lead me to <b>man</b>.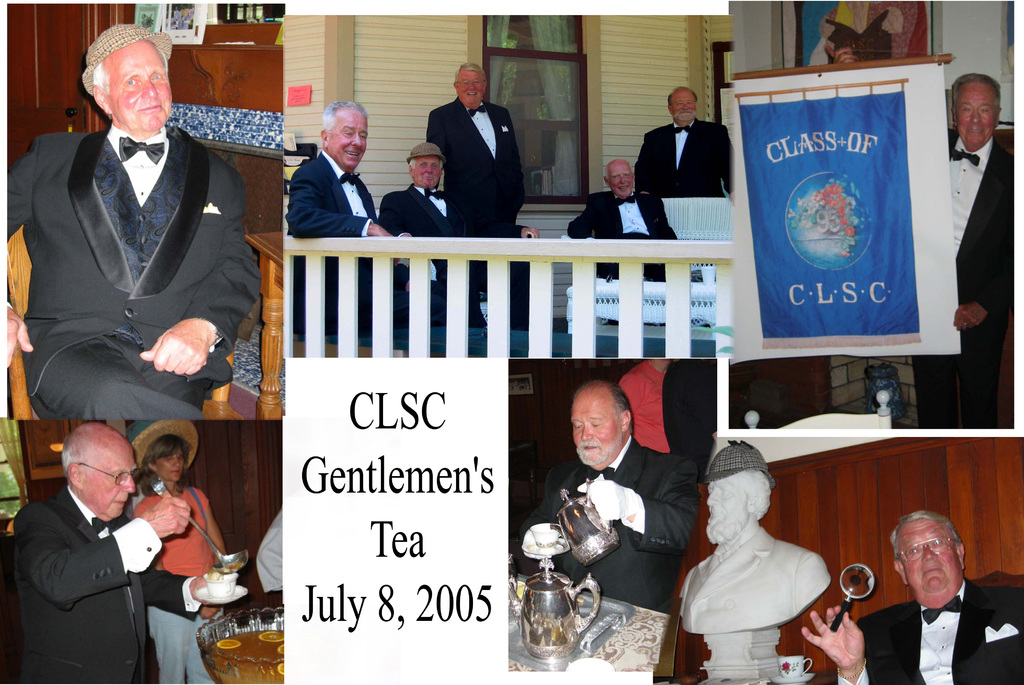
Lead to 425,63,527,225.
